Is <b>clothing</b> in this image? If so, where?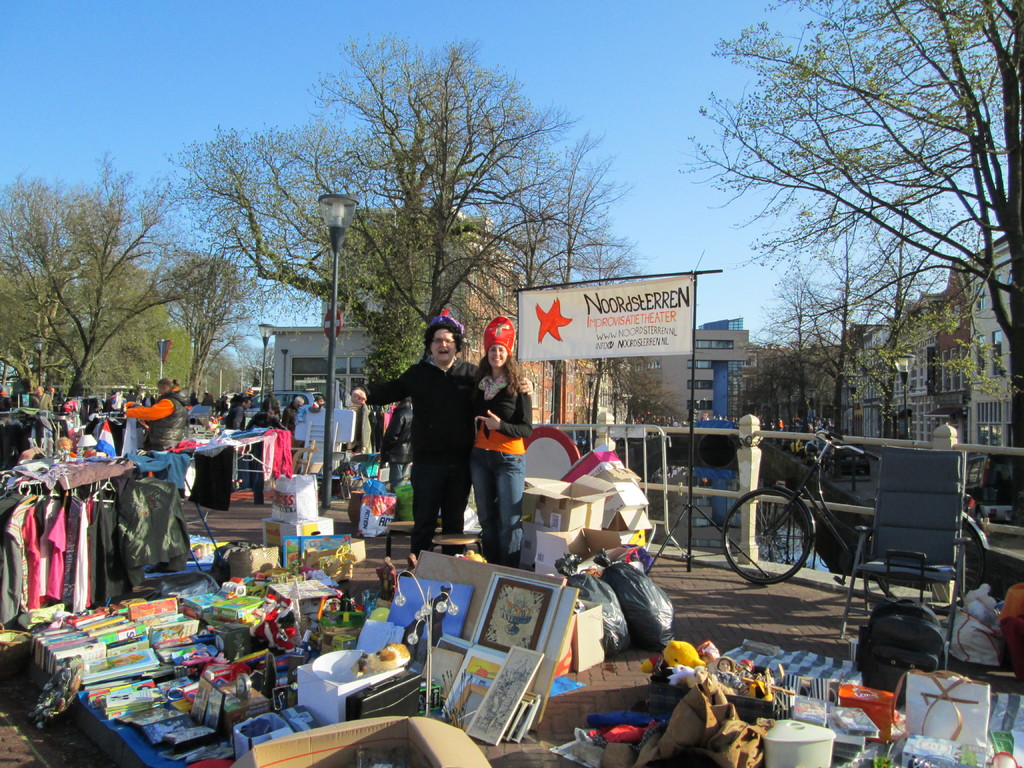
Yes, at BBox(473, 363, 538, 572).
